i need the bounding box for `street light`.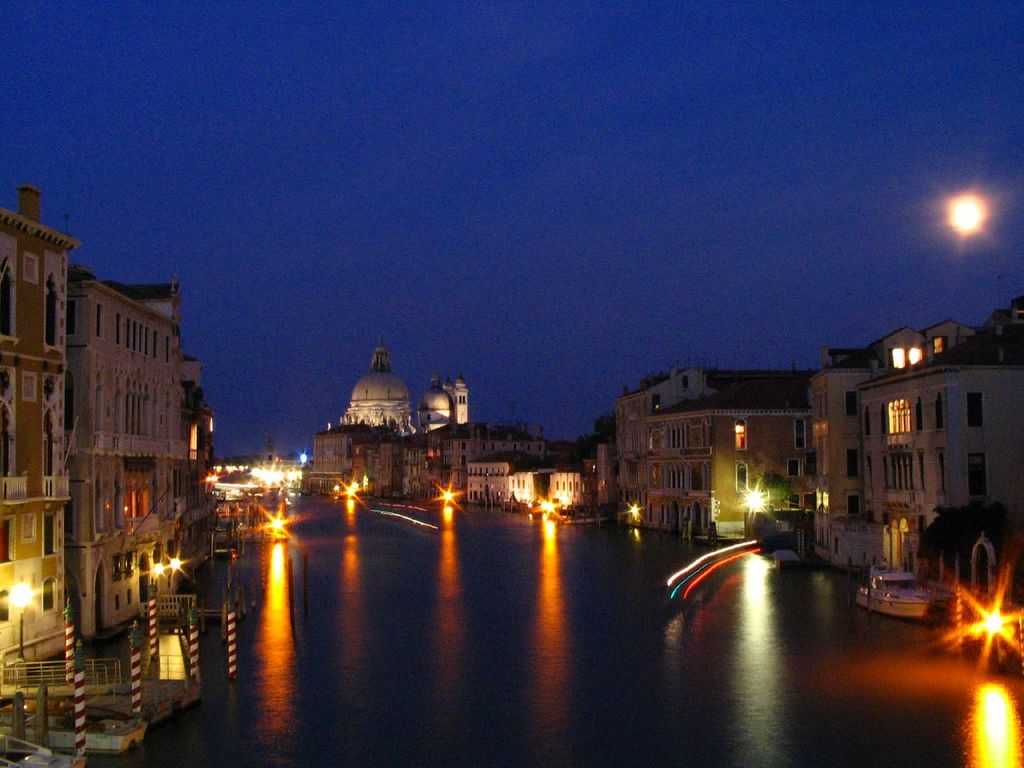
Here it is: left=11, top=572, right=23, bottom=642.
